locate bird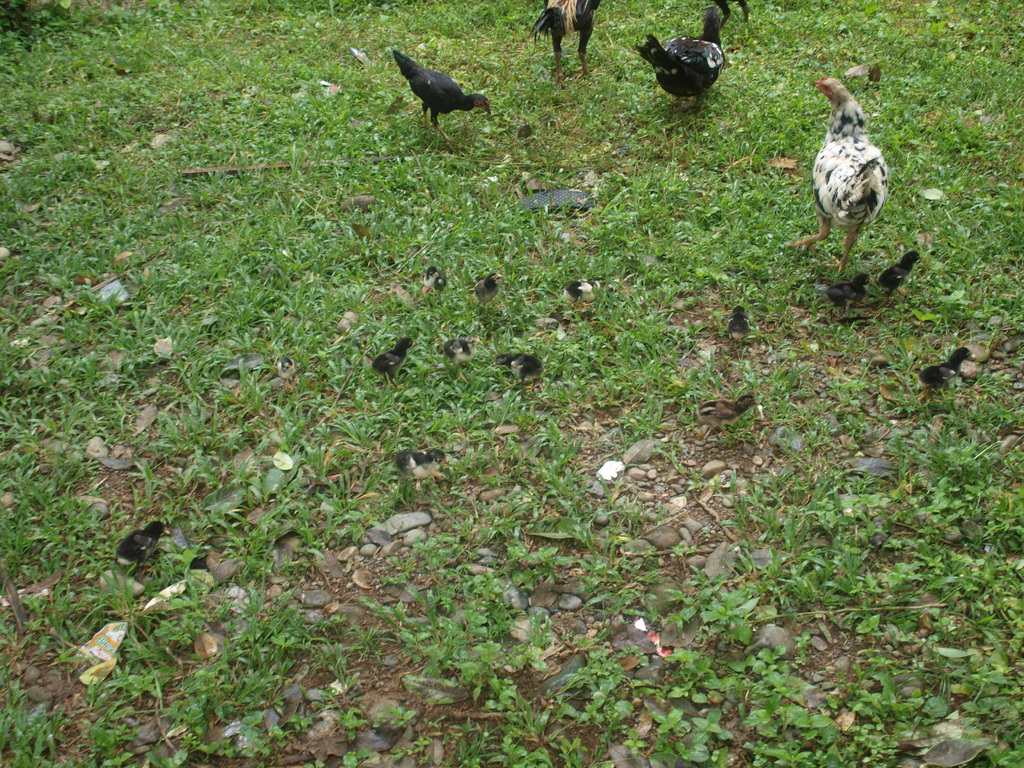
806, 77, 897, 272
